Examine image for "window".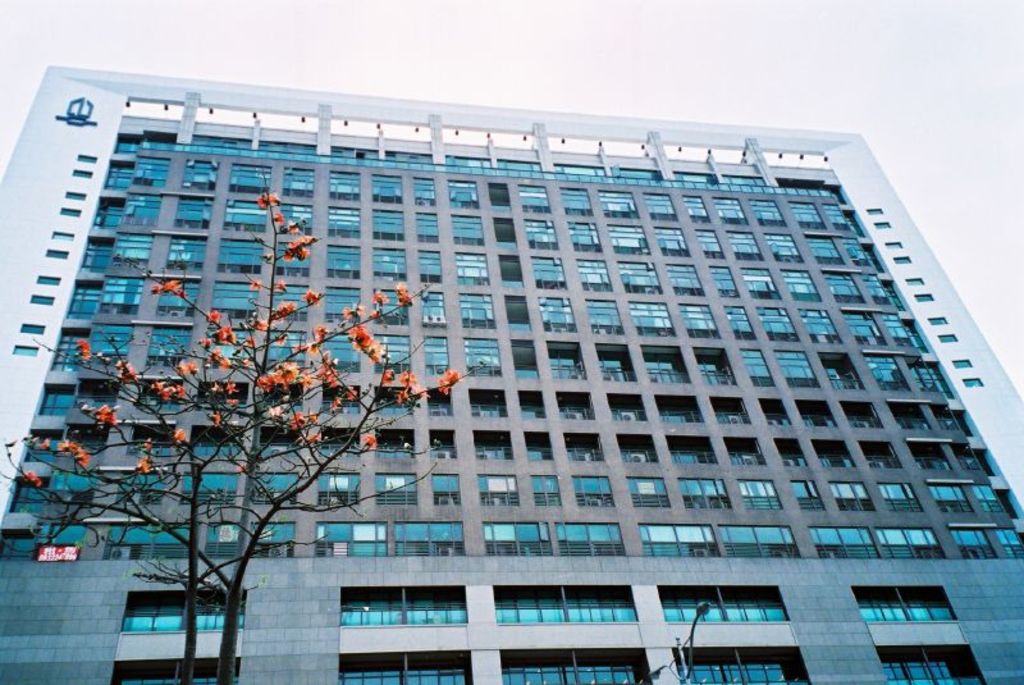
Examination result: BBox(544, 298, 575, 333).
